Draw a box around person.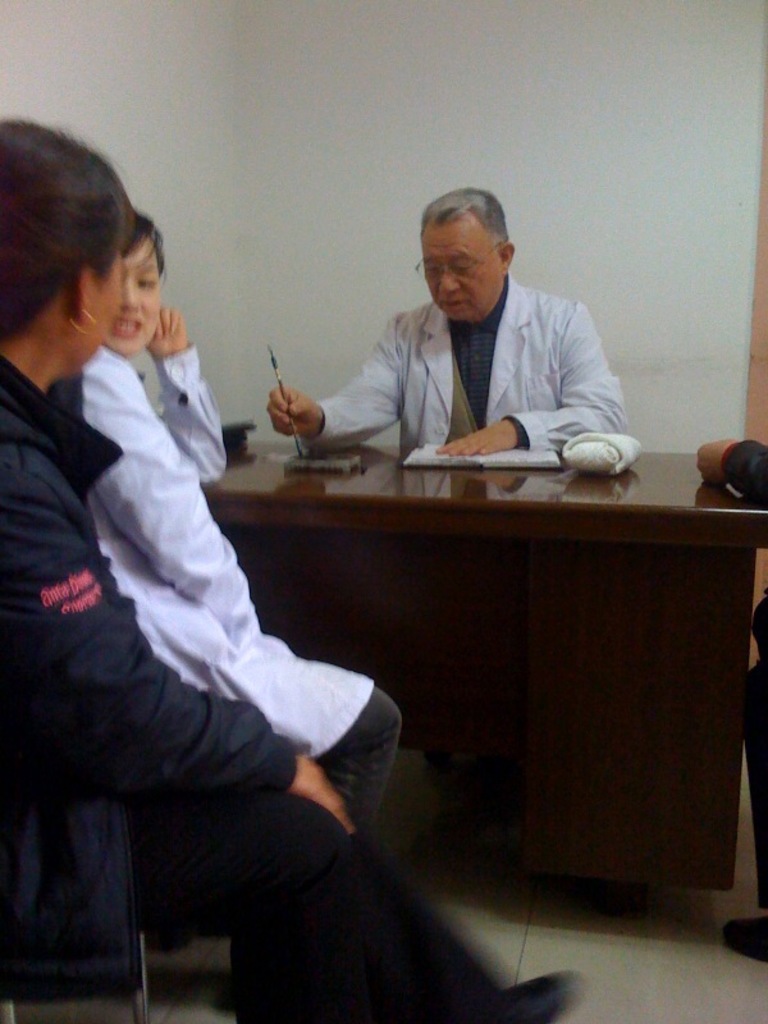
l=0, t=115, r=582, b=1023.
